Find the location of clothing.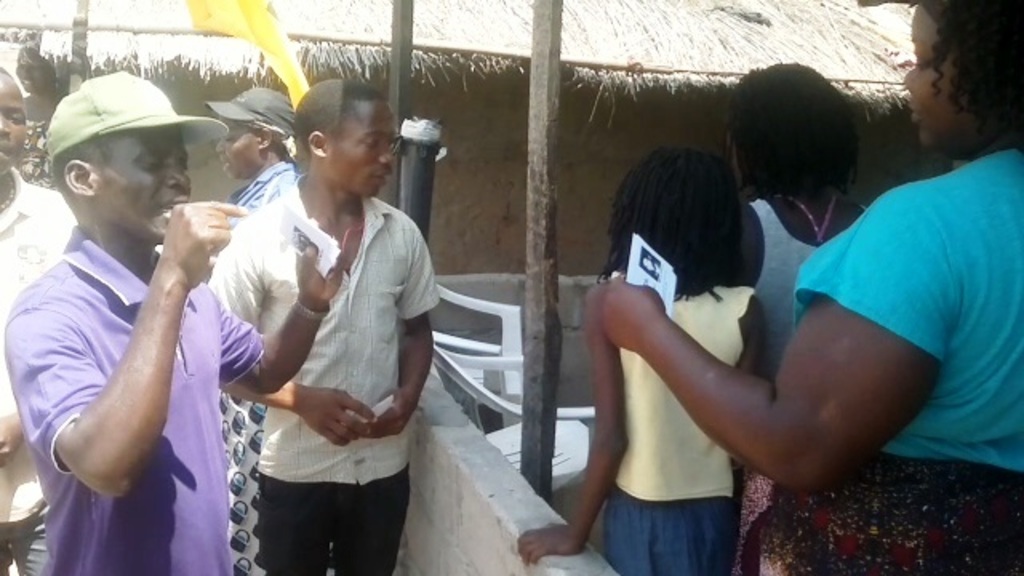
Location: <bbox>608, 272, 760, 574</bbox>.
